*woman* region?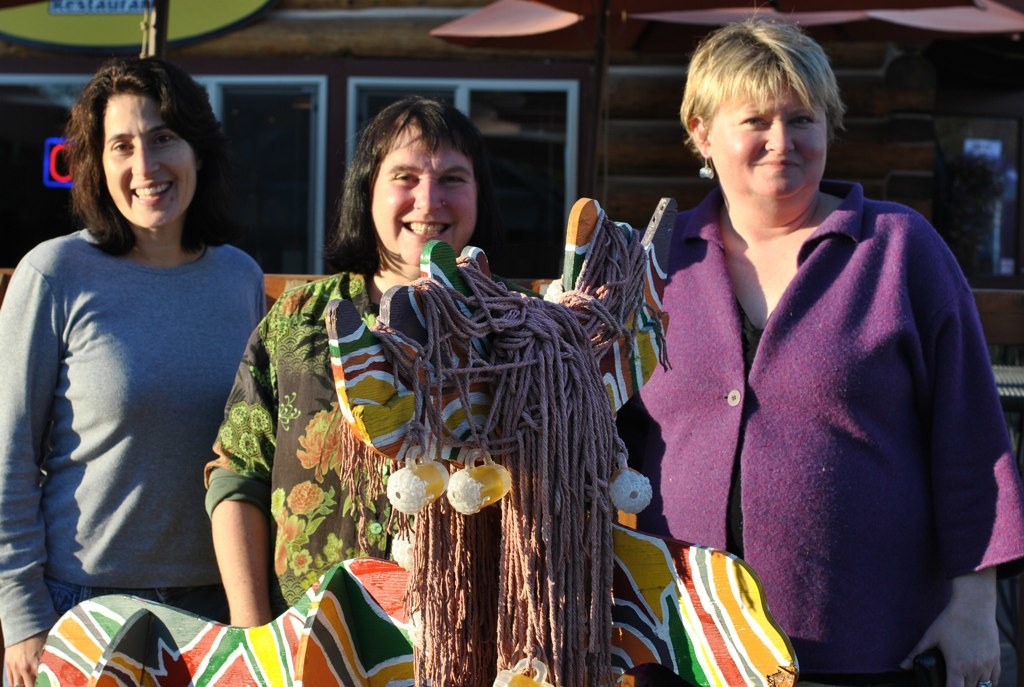
locate(0, 57, 274, 686)
